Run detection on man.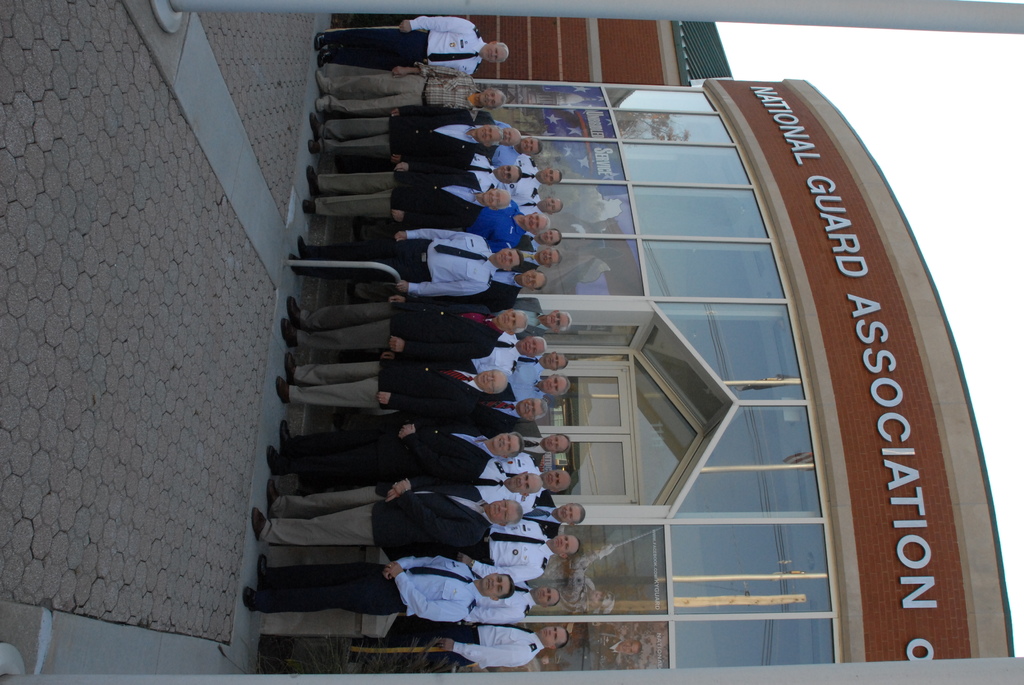
Result: (476,461,537,504).
